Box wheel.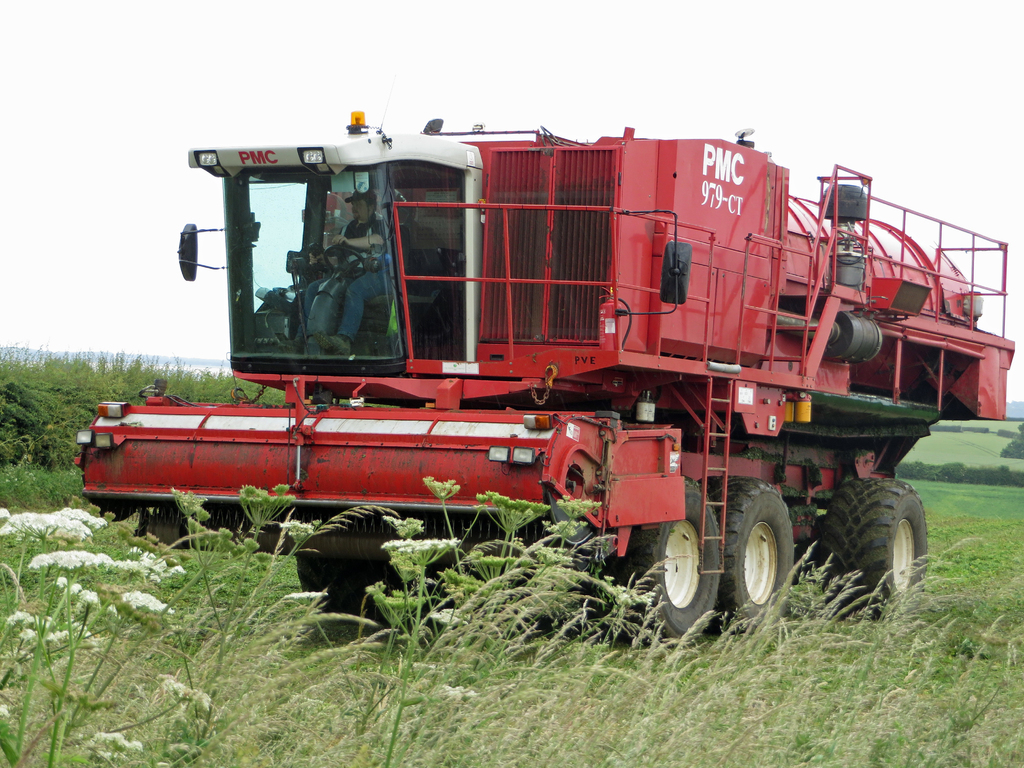
<bbox>601, 472, 726, 644</bbox>.
